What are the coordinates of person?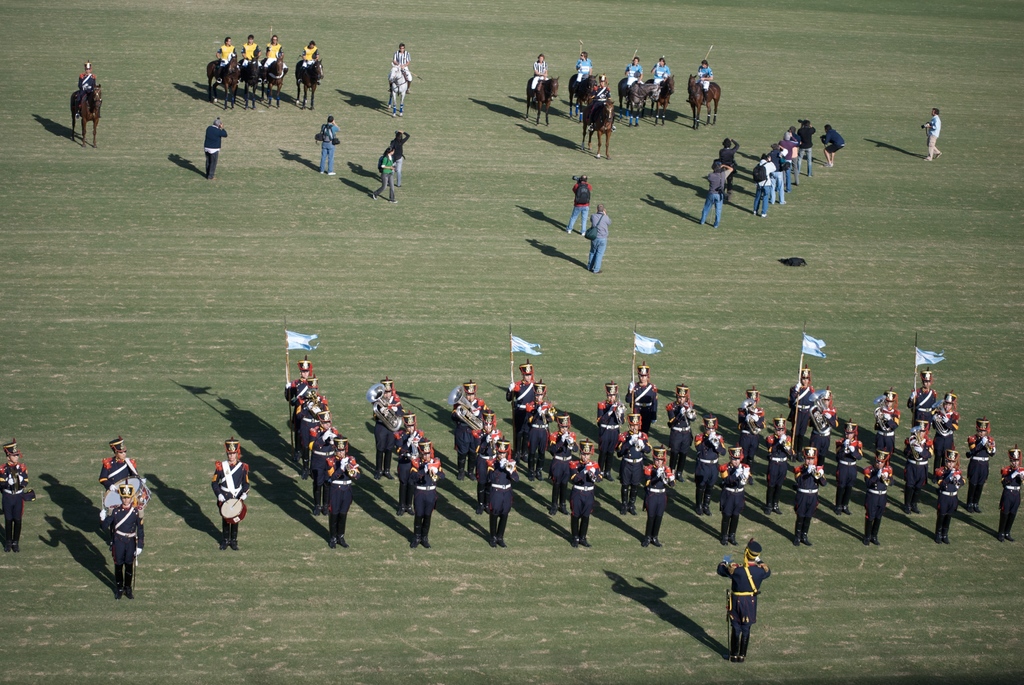
<region>995, 445, 1023, 541</region>.
